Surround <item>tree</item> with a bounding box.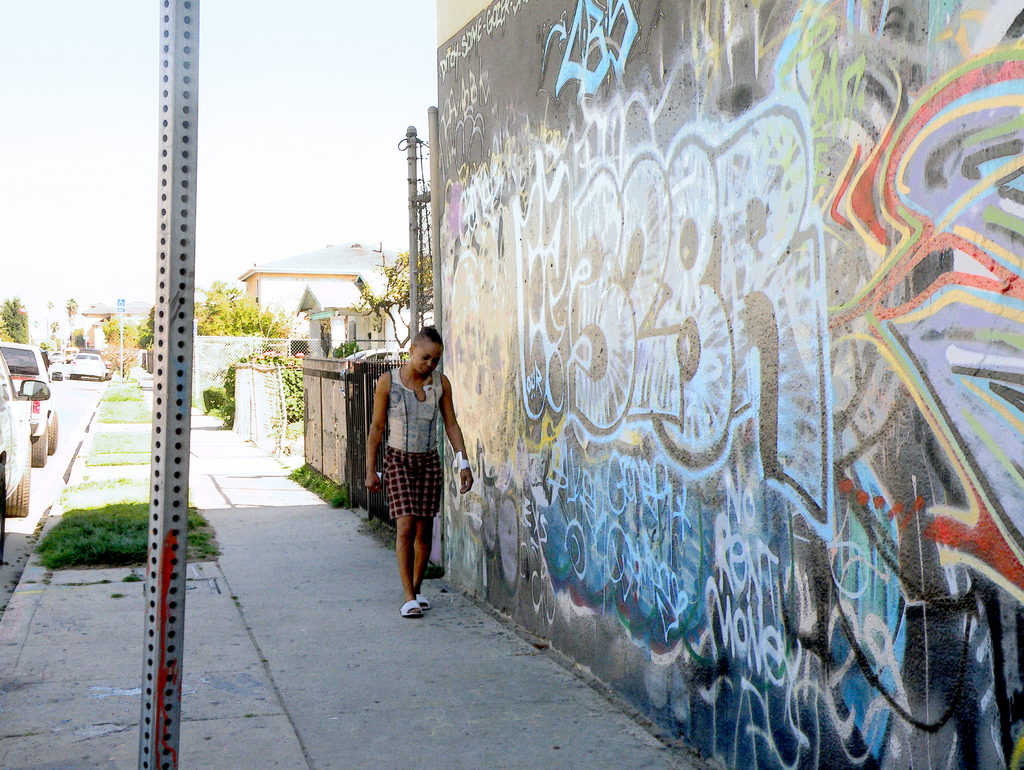
bbox=(45, 301, 57, 314).
